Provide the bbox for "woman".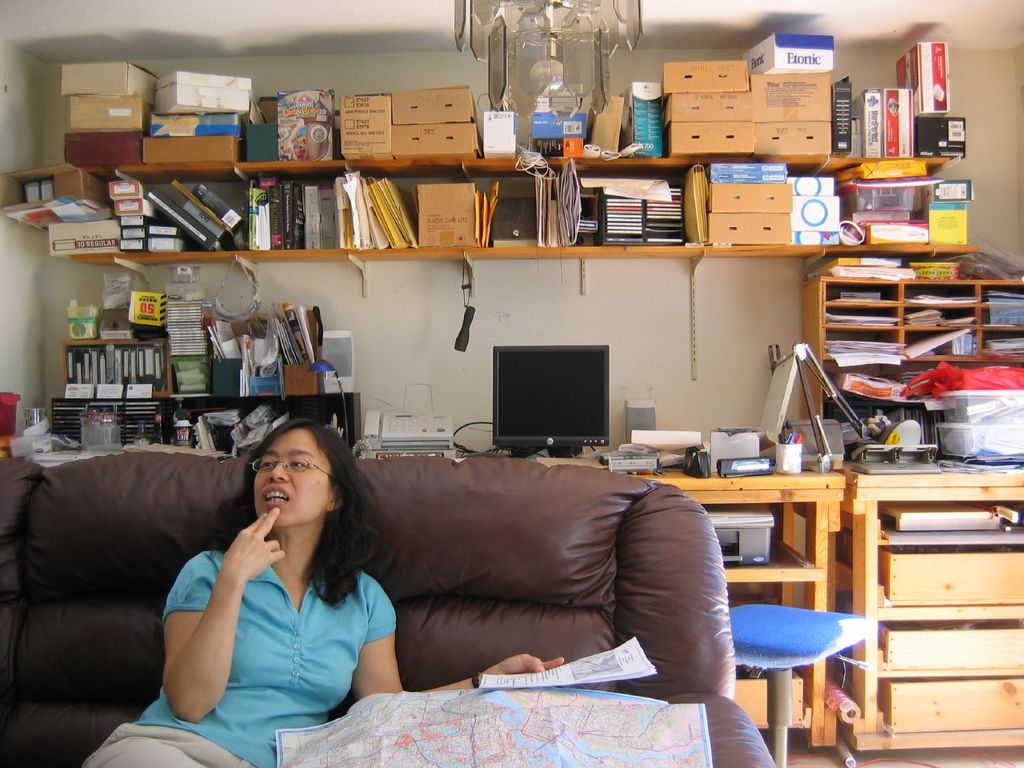
bbox=(75, 417, 570, 767).
